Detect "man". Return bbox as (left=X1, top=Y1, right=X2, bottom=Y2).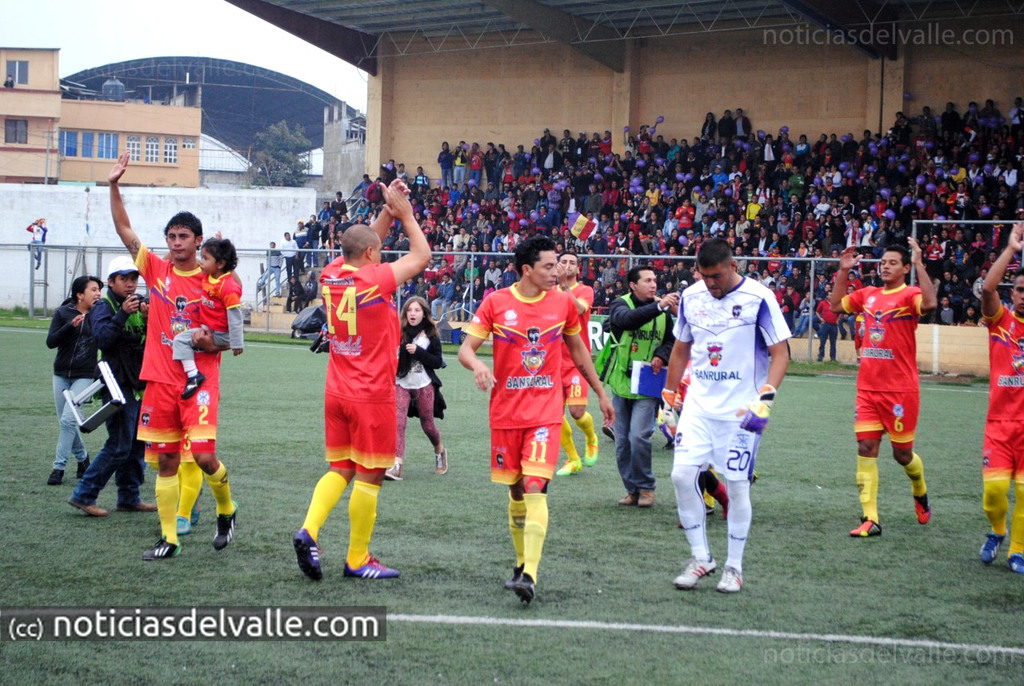
(left=106, top=151, right=238, bottom=556).
